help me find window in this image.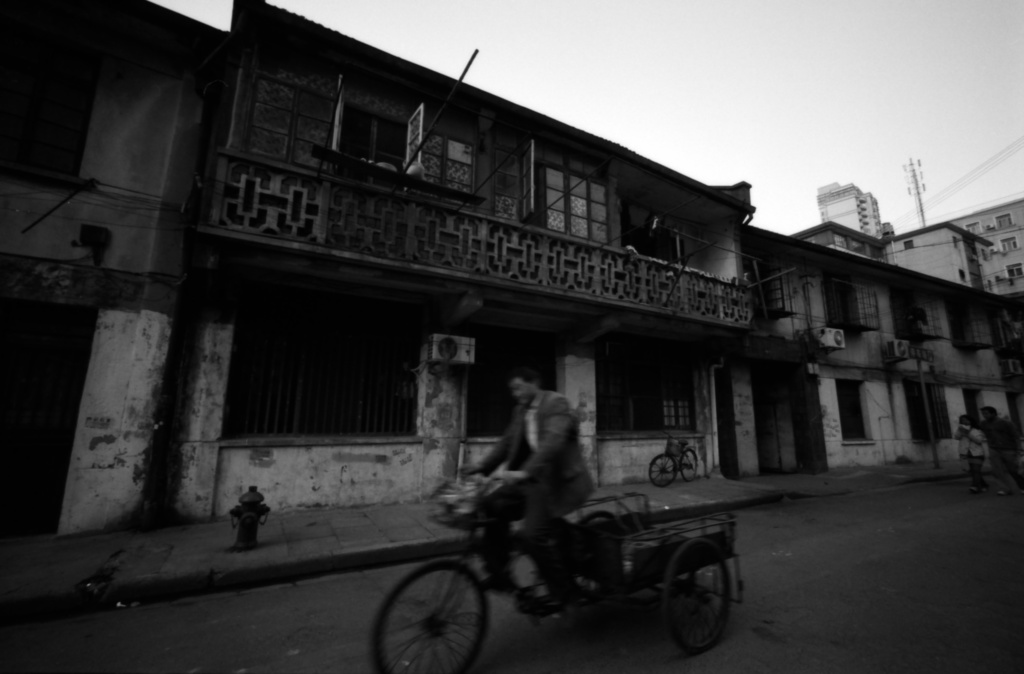
Found it: [465,322,563,441].
